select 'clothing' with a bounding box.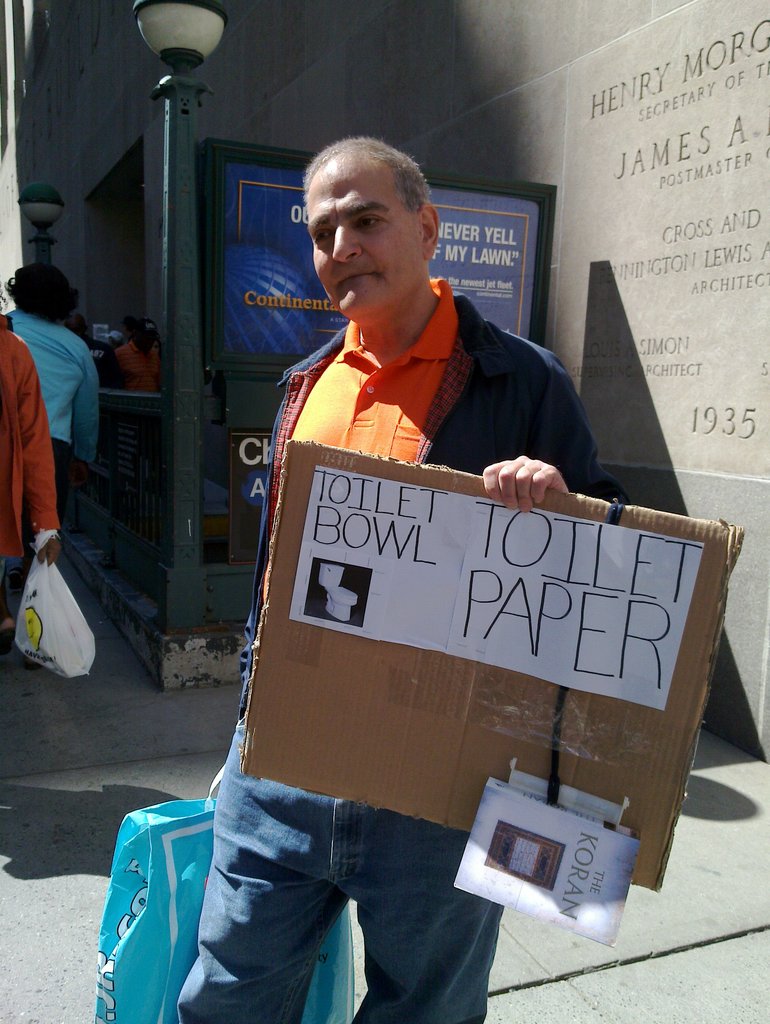
x1=161, y1=253, x2=637, y2=1023.
